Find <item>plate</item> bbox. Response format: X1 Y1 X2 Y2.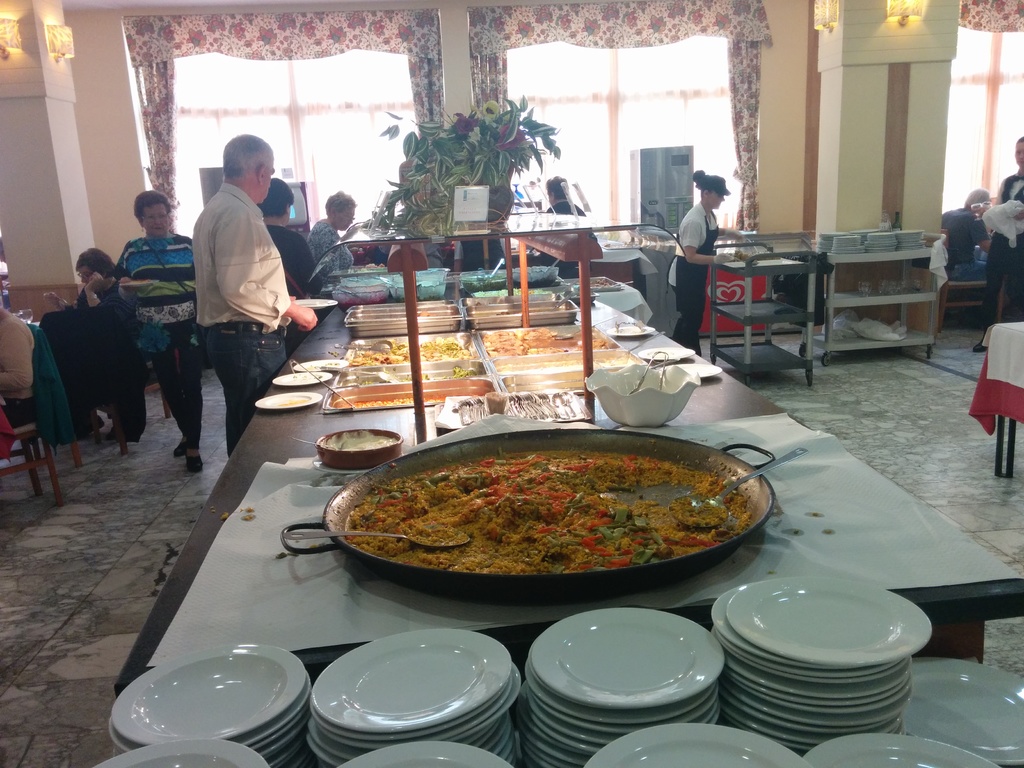
906 655 1023 767.
